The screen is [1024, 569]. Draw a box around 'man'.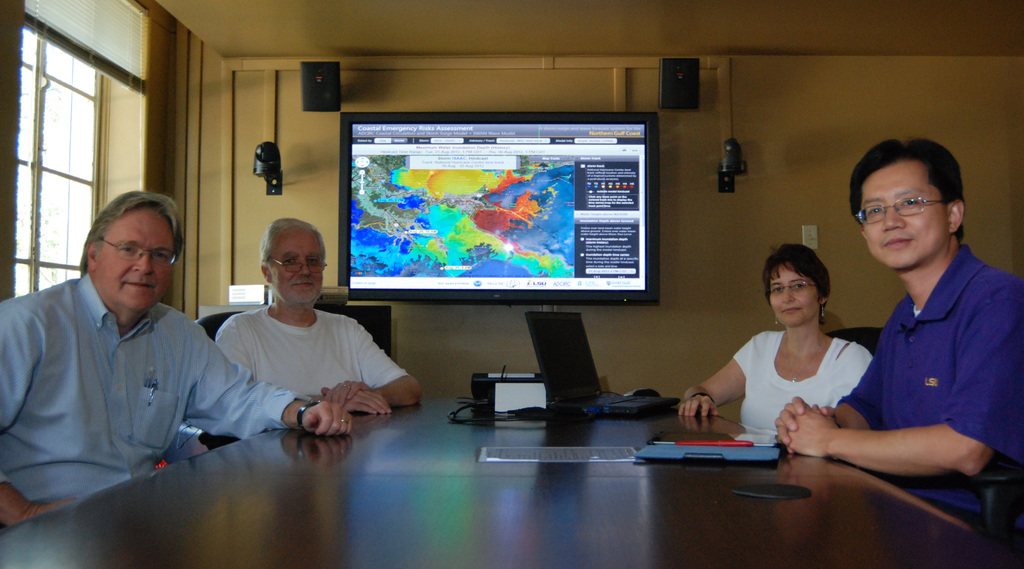
<box>772,139,1023,526</box>.
